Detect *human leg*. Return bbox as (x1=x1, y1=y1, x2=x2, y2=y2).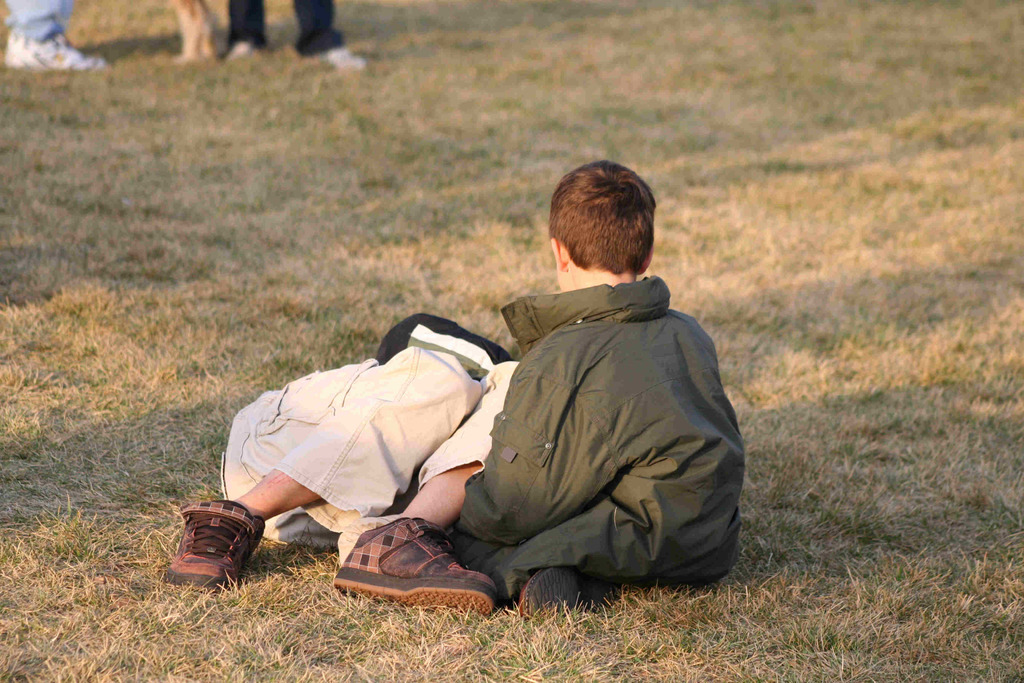
(x1=163, y1=349, x2=478, y2=588).
